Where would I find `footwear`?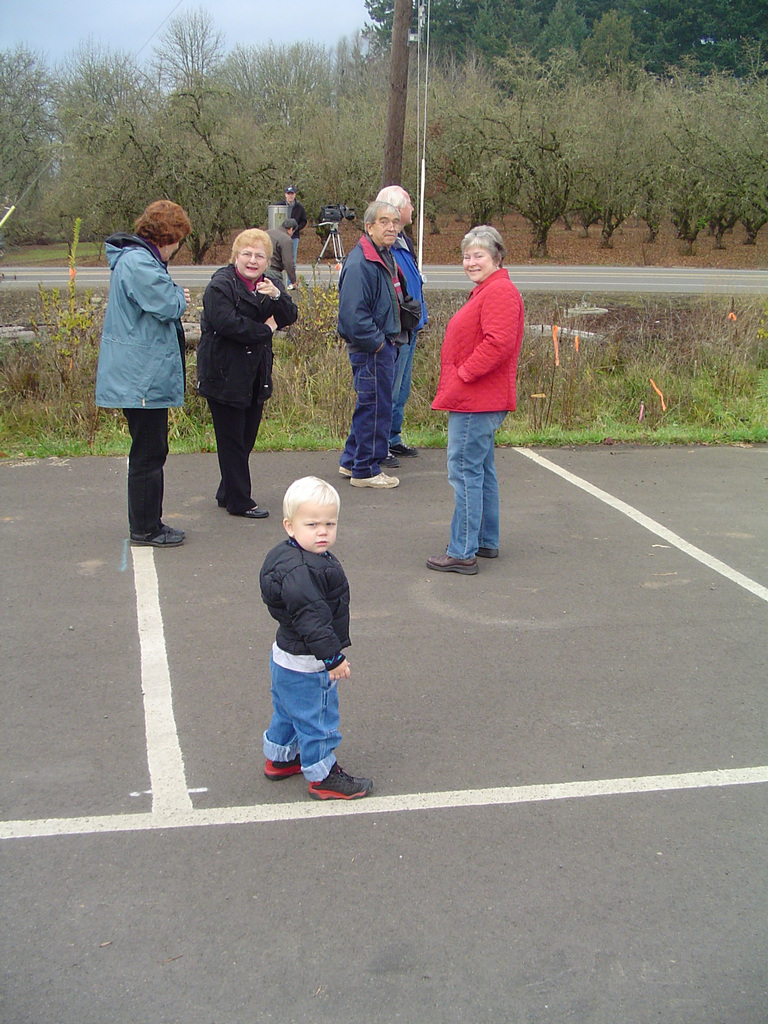
At {"left": 161, "top": 519, "right": 182, "bottom": 533}.
